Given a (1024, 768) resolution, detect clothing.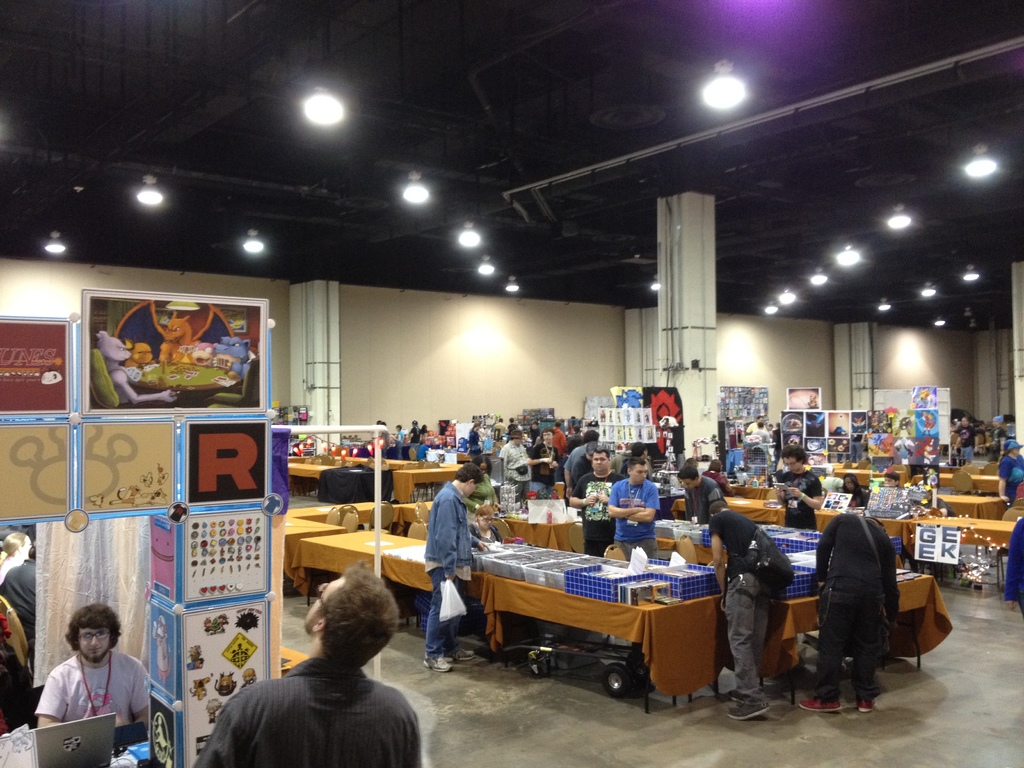
{"left": 572, "top": 452, "right": 590, "bottom": 495}.
